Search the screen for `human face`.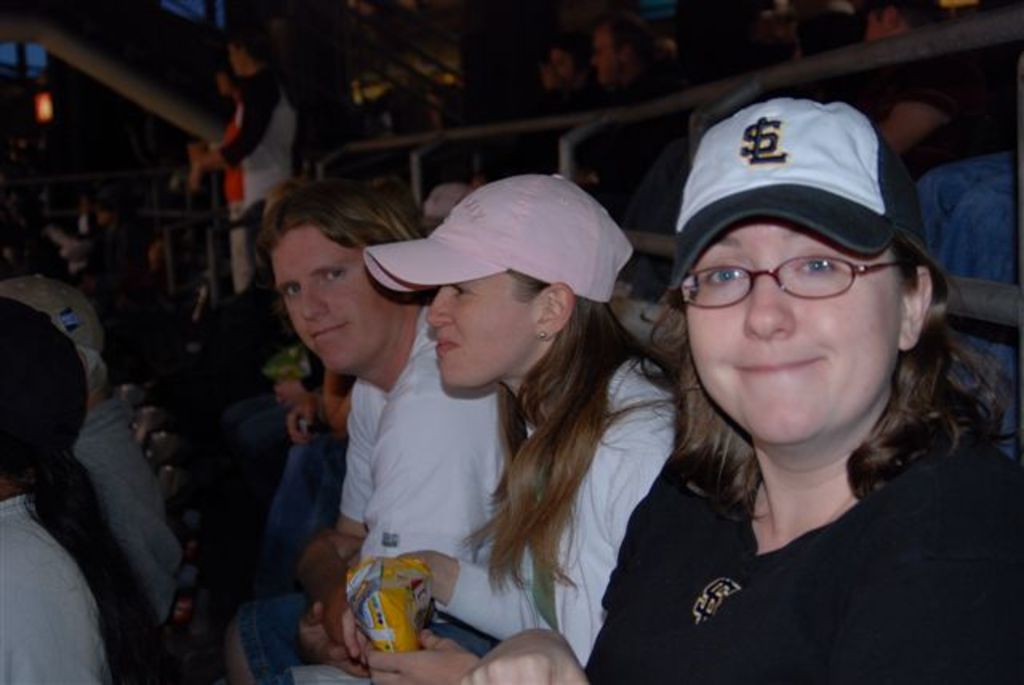
Found at locate(690, 219, 931, 450).
